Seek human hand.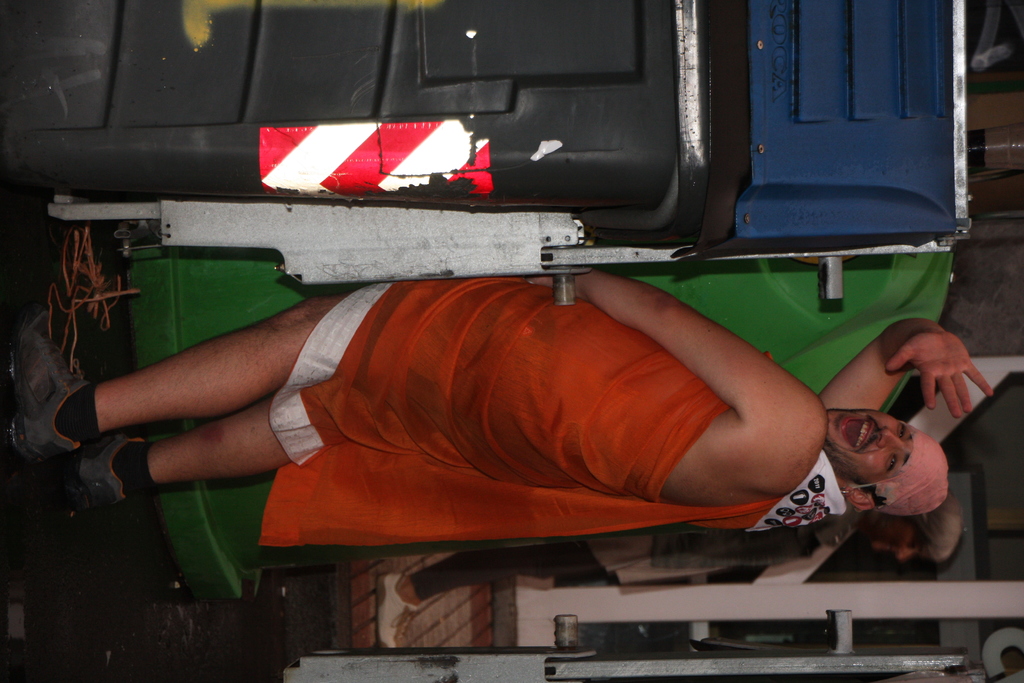
select_region(884, 331, 995, 420).
